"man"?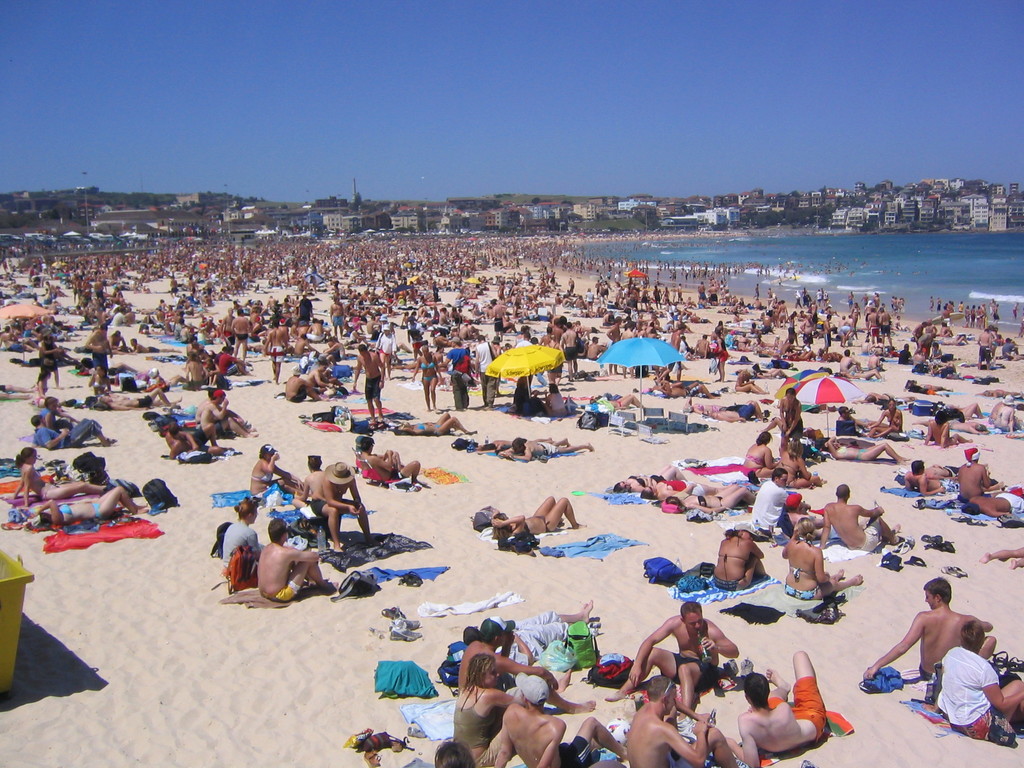
[x1=707, y1=283, x2=721, y2=305]
